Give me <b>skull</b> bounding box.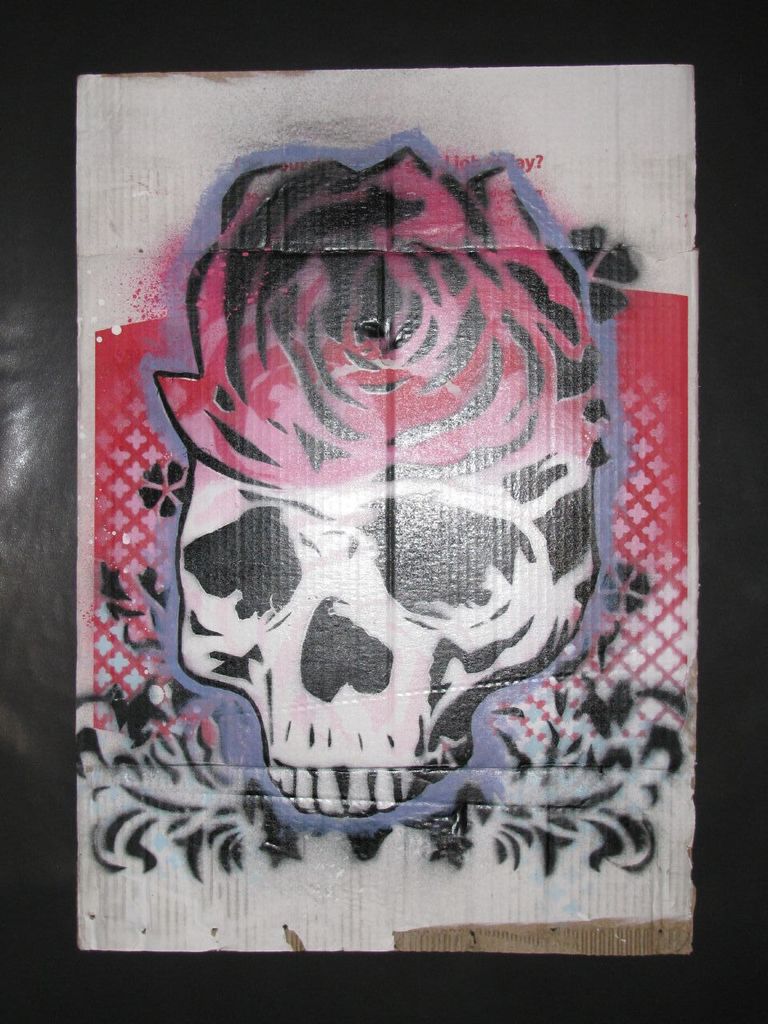
[x1=177, y1=147, x2=602, y2=818].
